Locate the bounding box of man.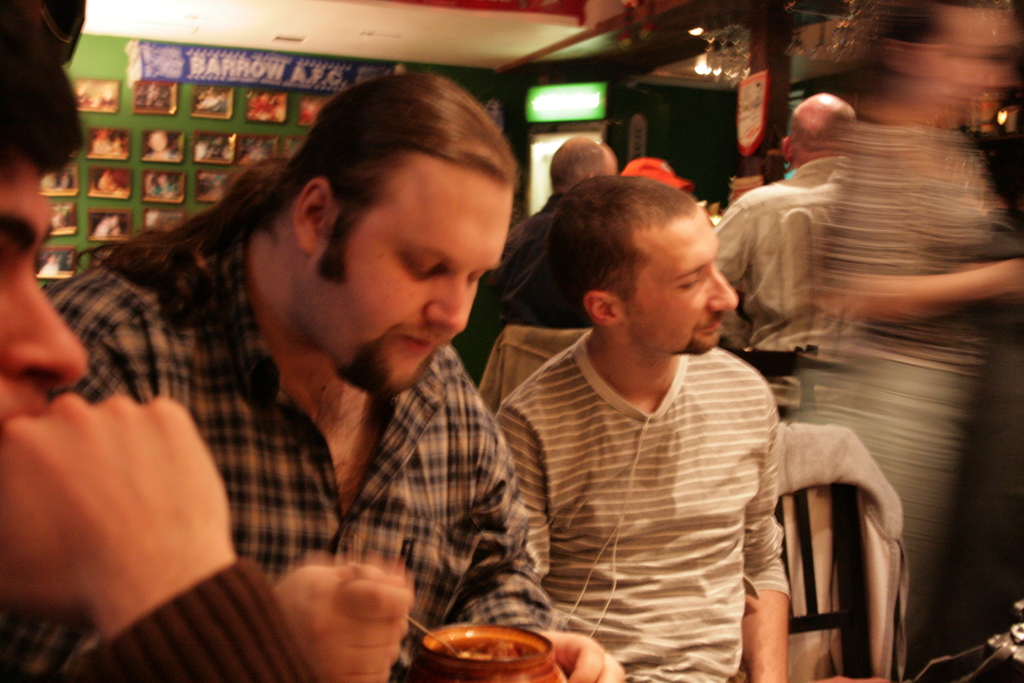
Bounding box: crop(498, 172, 787, 682).
